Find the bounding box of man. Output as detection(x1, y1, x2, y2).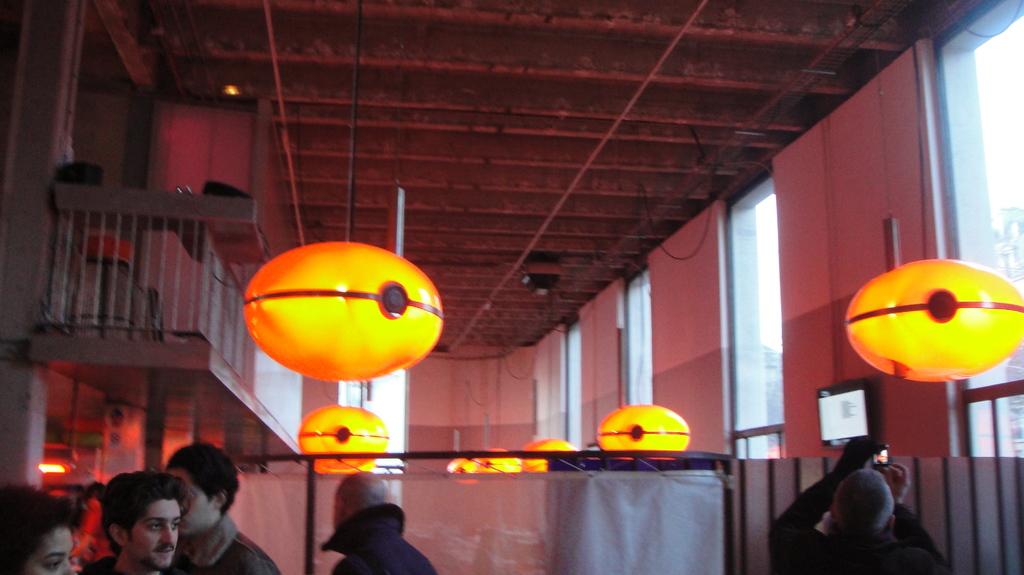
detection(71, 472, 207, 574).
